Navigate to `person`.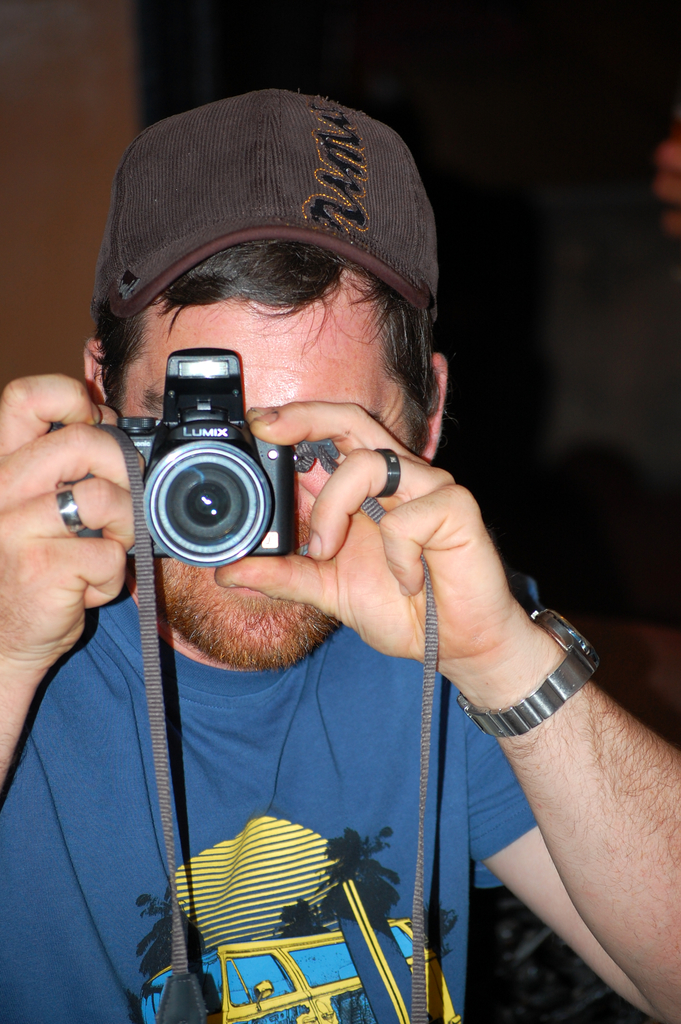
Navigation target: bbox(38, 116, 609, 989).
